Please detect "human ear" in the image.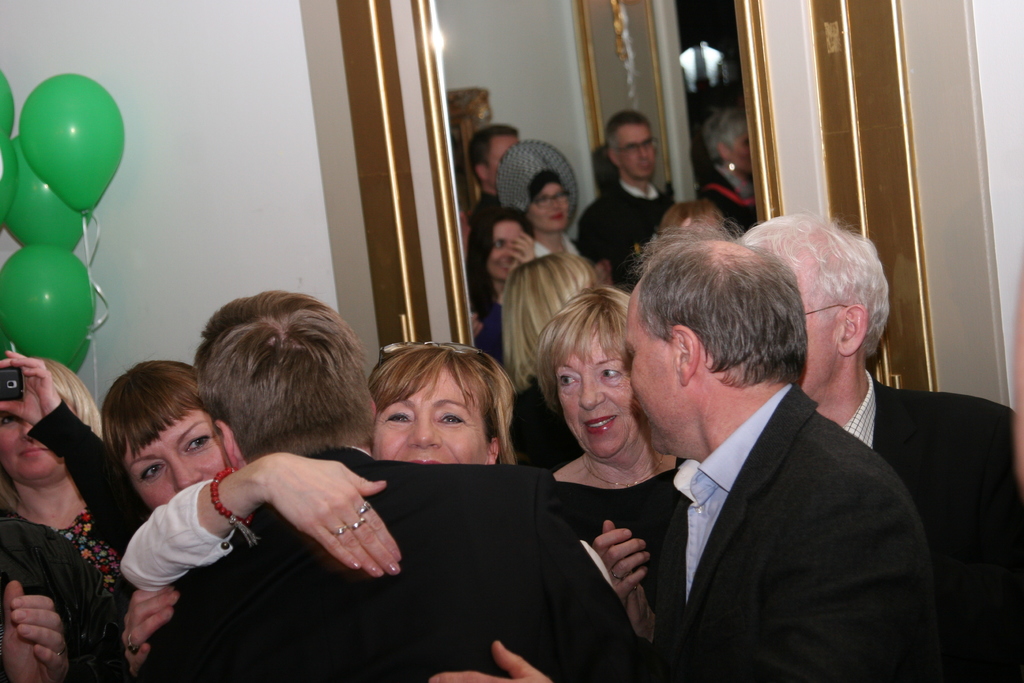
[673,325,698,386].
